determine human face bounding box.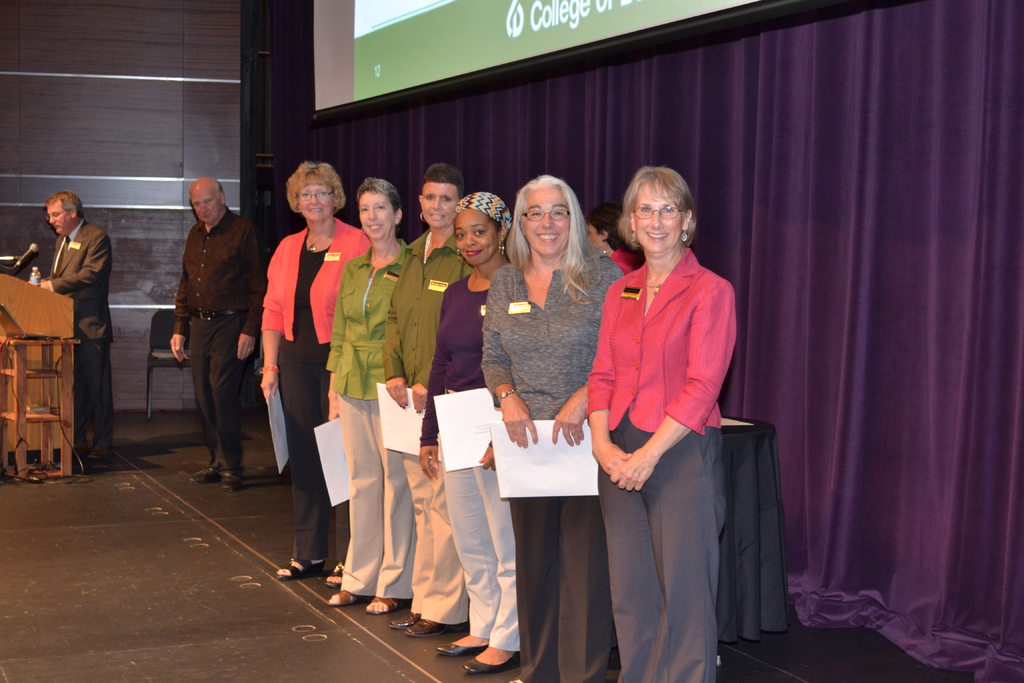
Determined: <bbox>191, 185, 221, 219</bbox>.
